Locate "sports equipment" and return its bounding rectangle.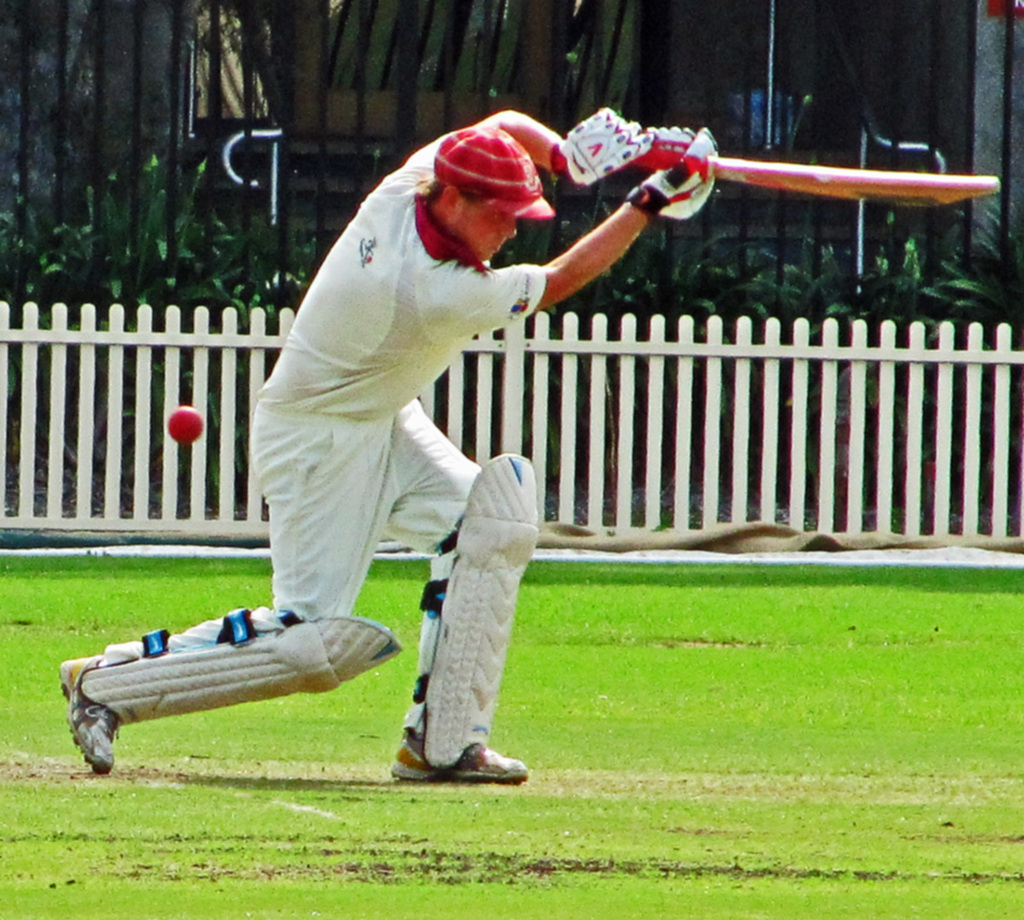
l=410, t=451, r=534, b=770.
